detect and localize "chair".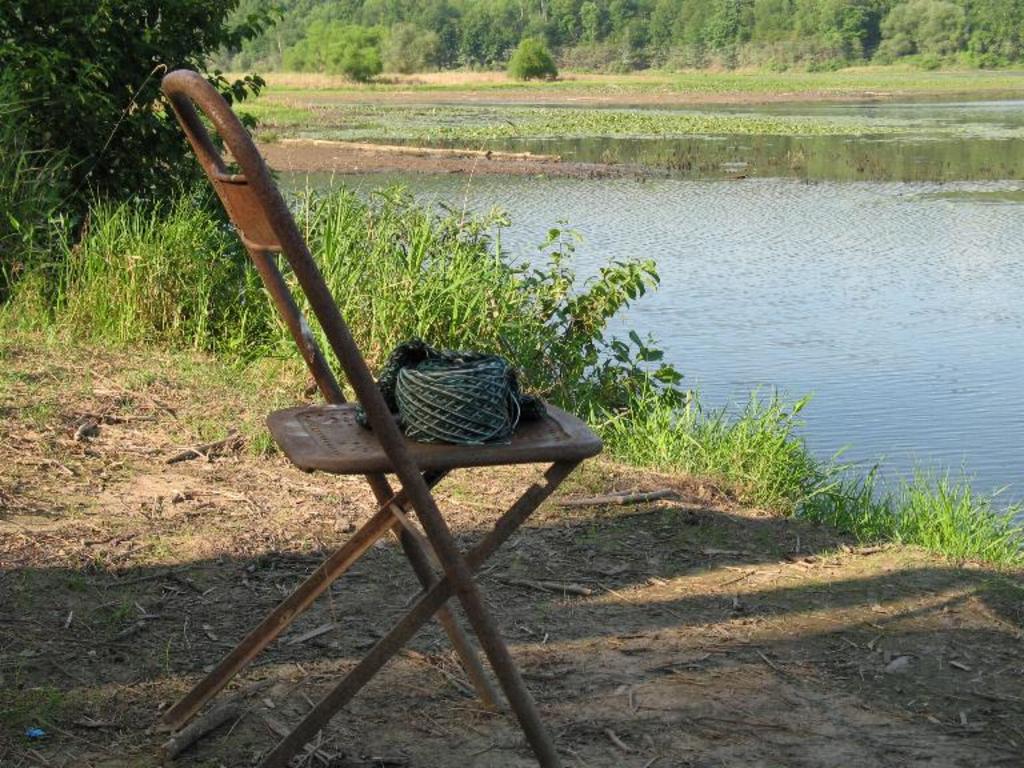
Localized at select_region(111, 117, 645, 697).
